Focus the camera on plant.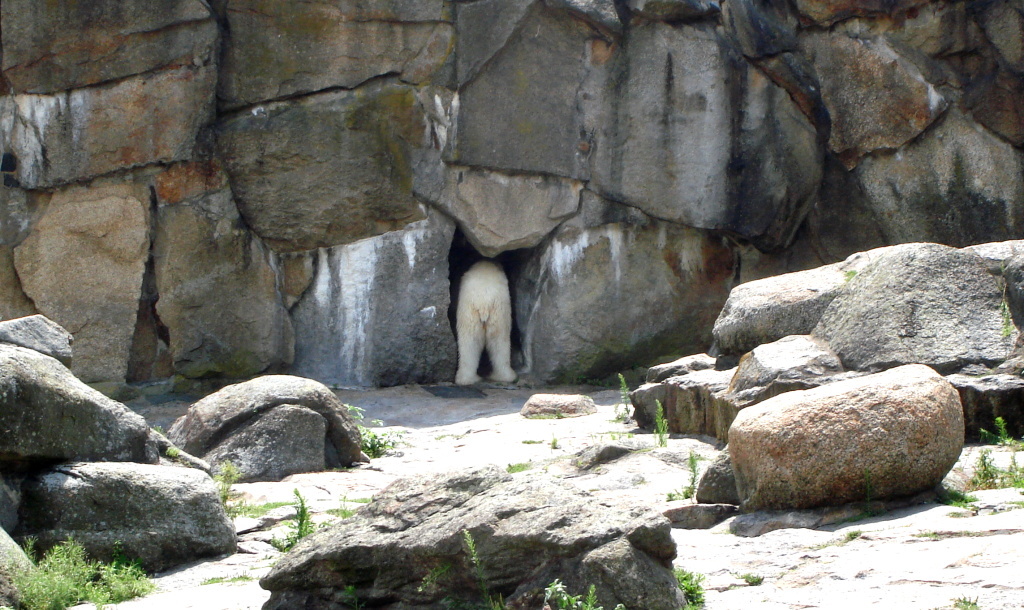
Focus region: left=654, top=402, right=675, bottom=445.
